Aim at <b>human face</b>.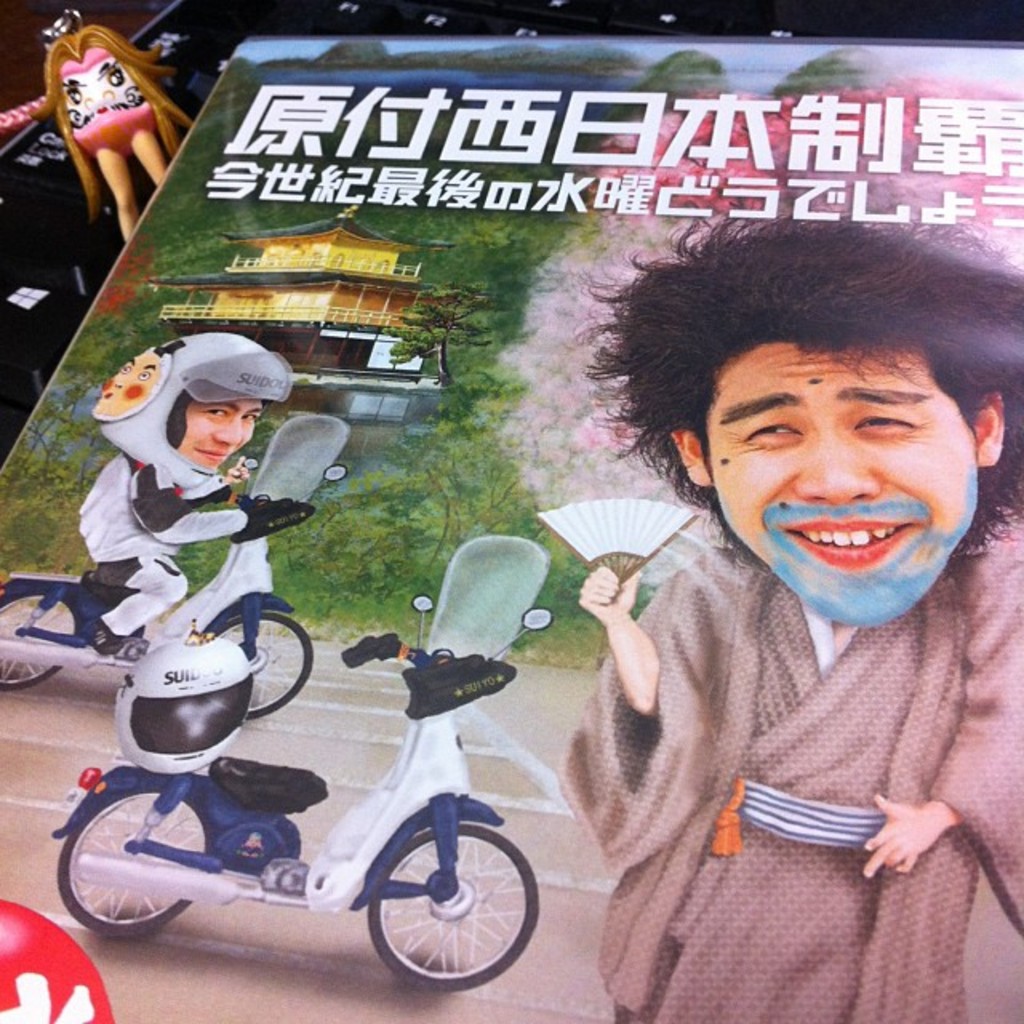
Aimed at x1=94, y1=352, x2=154, y2=414.
